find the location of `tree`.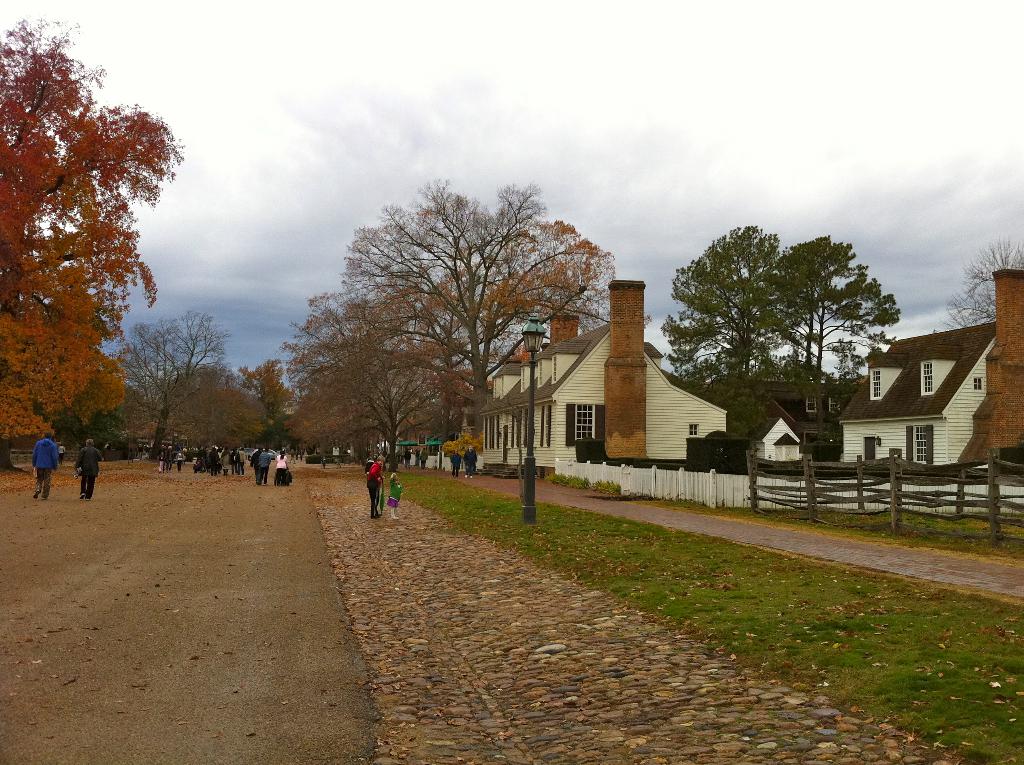
Location: x1=936 y1=240 x2=1023 y2=328.
